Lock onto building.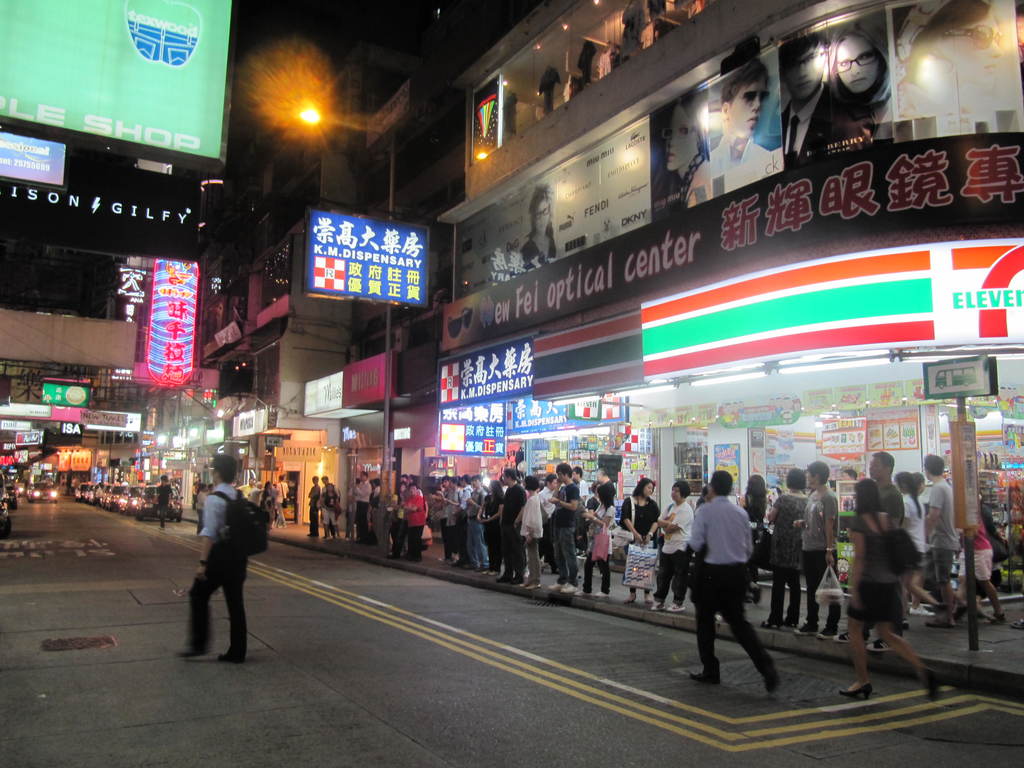
Locked: {"x1": 305, "y1": 99, "x2": 427, "y2": 491}.
